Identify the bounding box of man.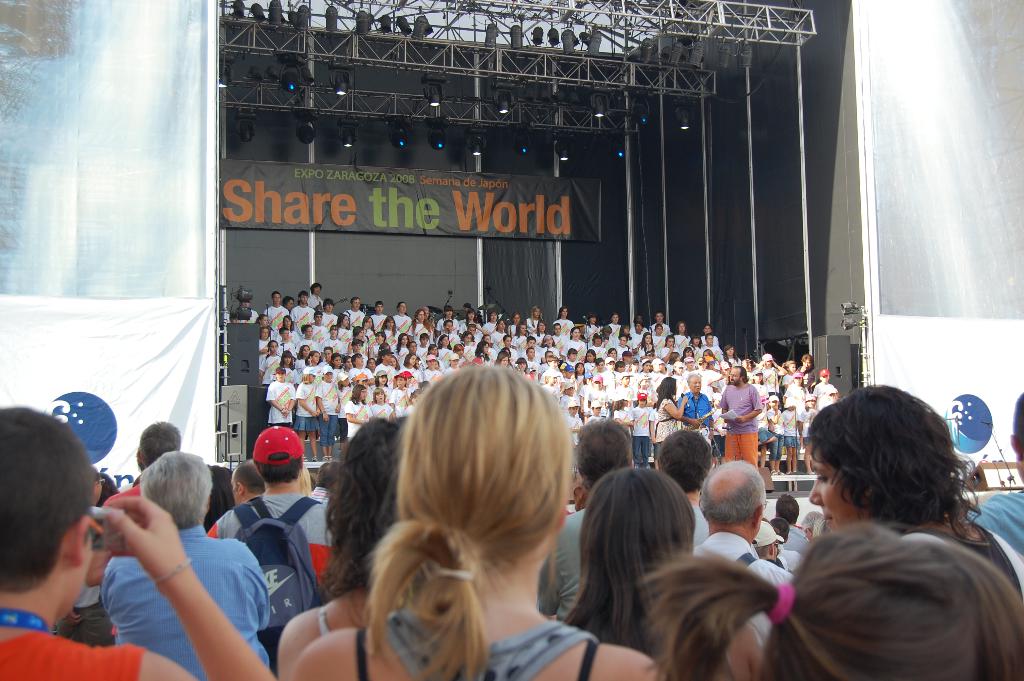
box(102, 450, 273, 677).
